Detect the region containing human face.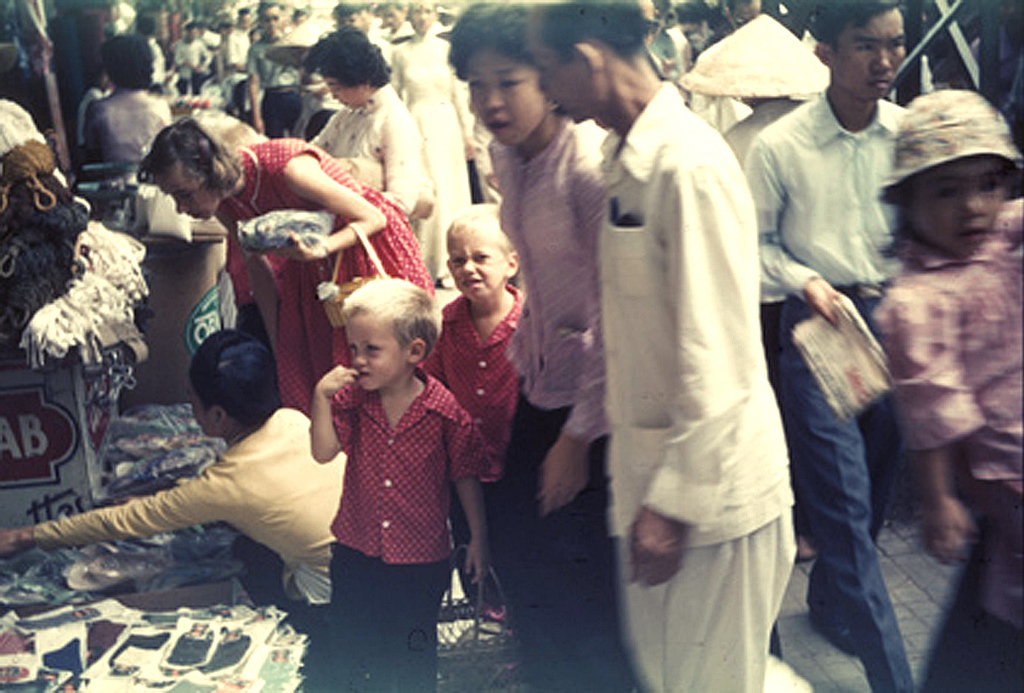
<bbox>157, 161, 219, 226</bbox>.
